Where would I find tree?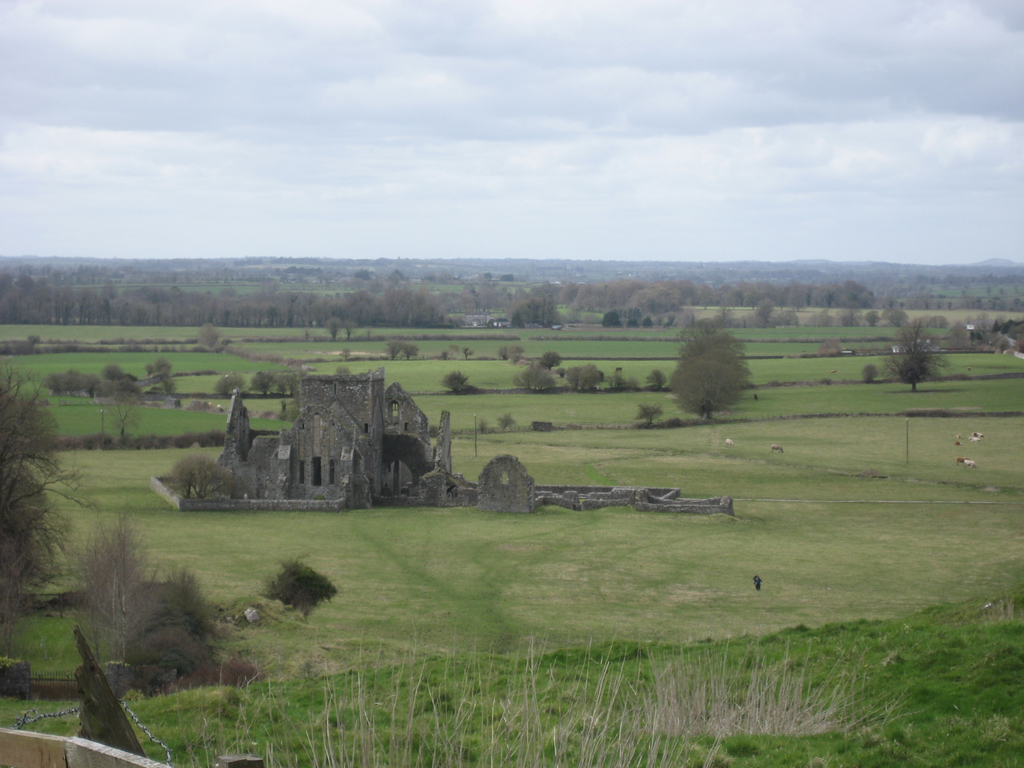
At left=123, top=289, right=143, bottom=321.
